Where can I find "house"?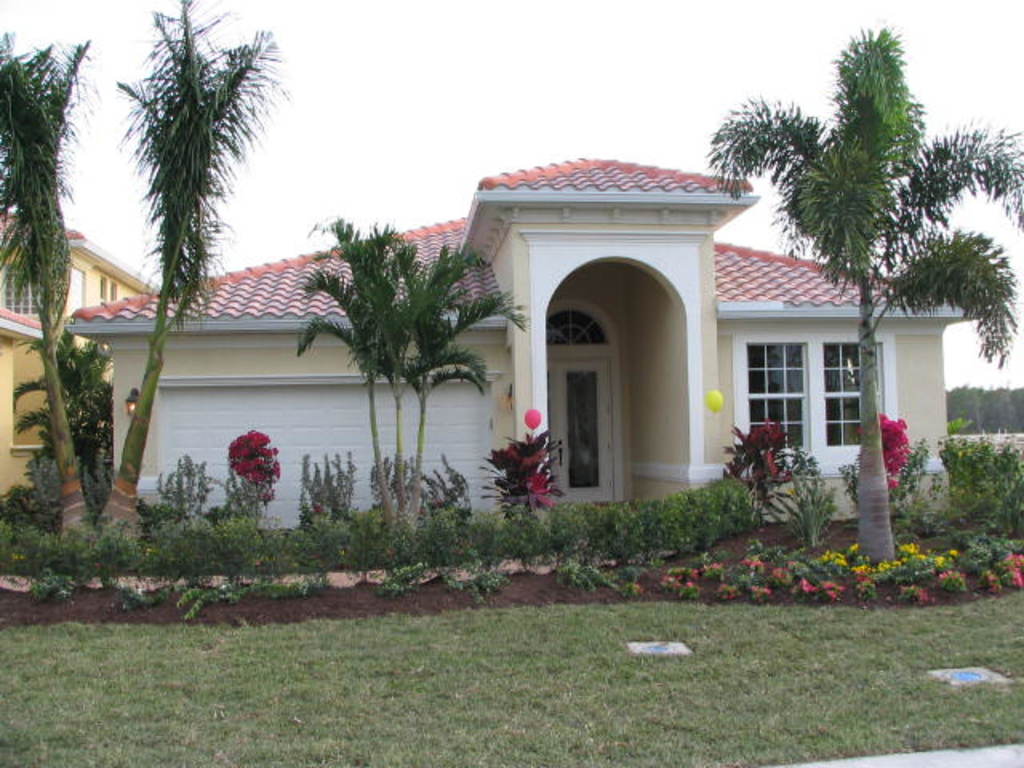
You can find it at bbox=(0, 211, 154, 530).
